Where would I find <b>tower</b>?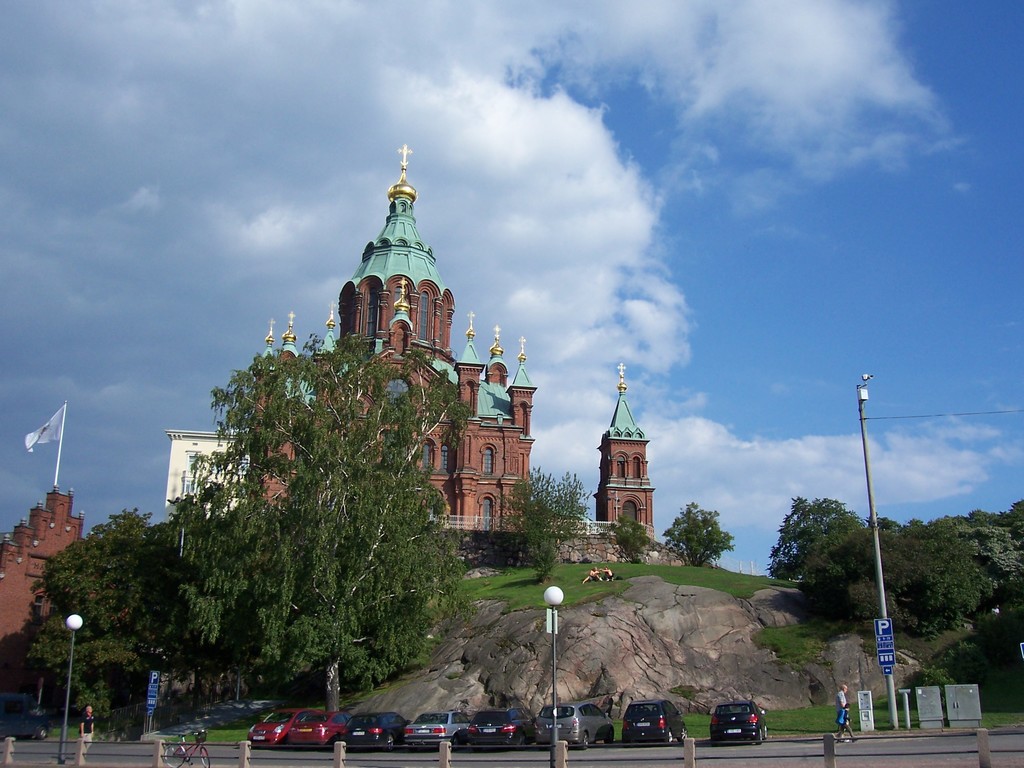
At <region>593, 359, 657, 548</region>.
